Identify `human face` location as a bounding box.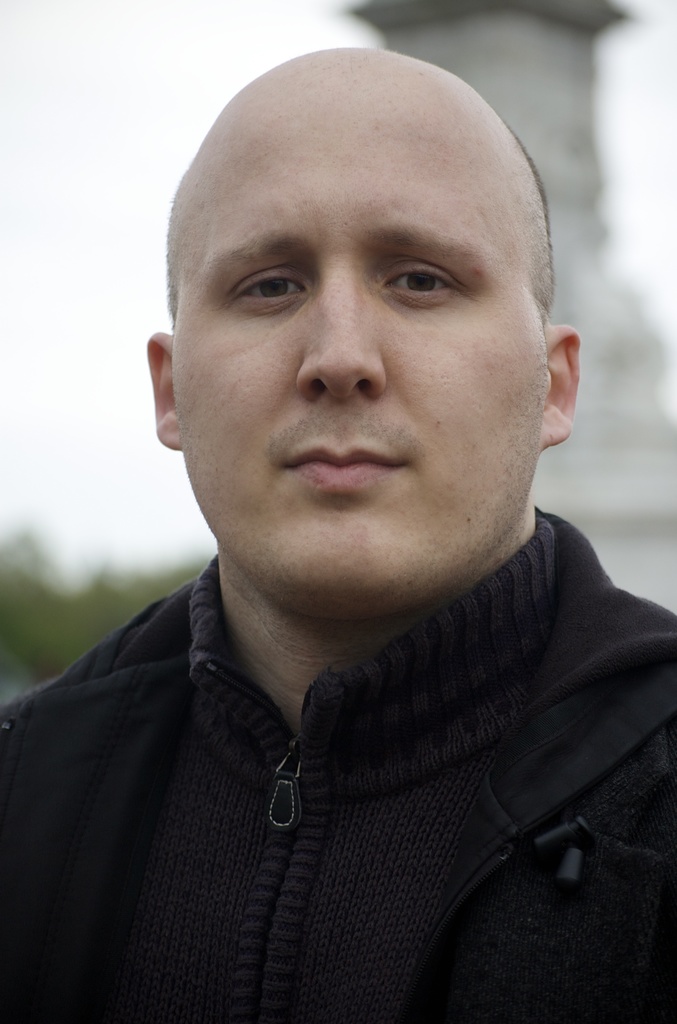
x1=167 y1=90 x2=551 y2=581.
